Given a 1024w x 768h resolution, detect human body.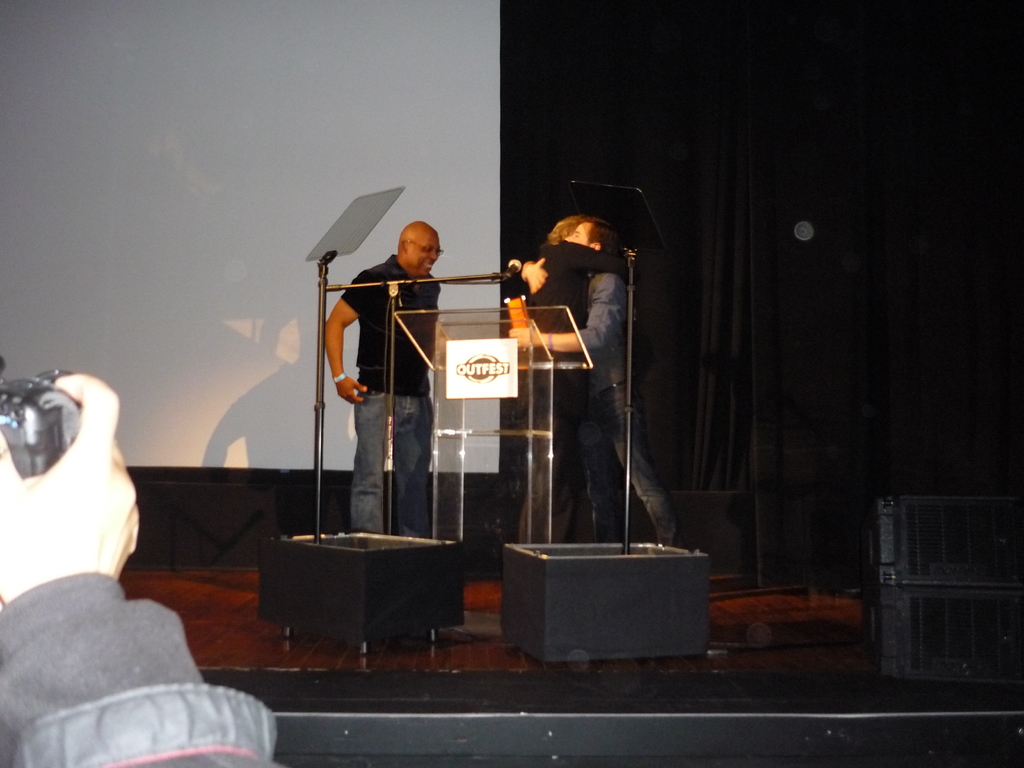
locate(515, 238, 616, 527).
